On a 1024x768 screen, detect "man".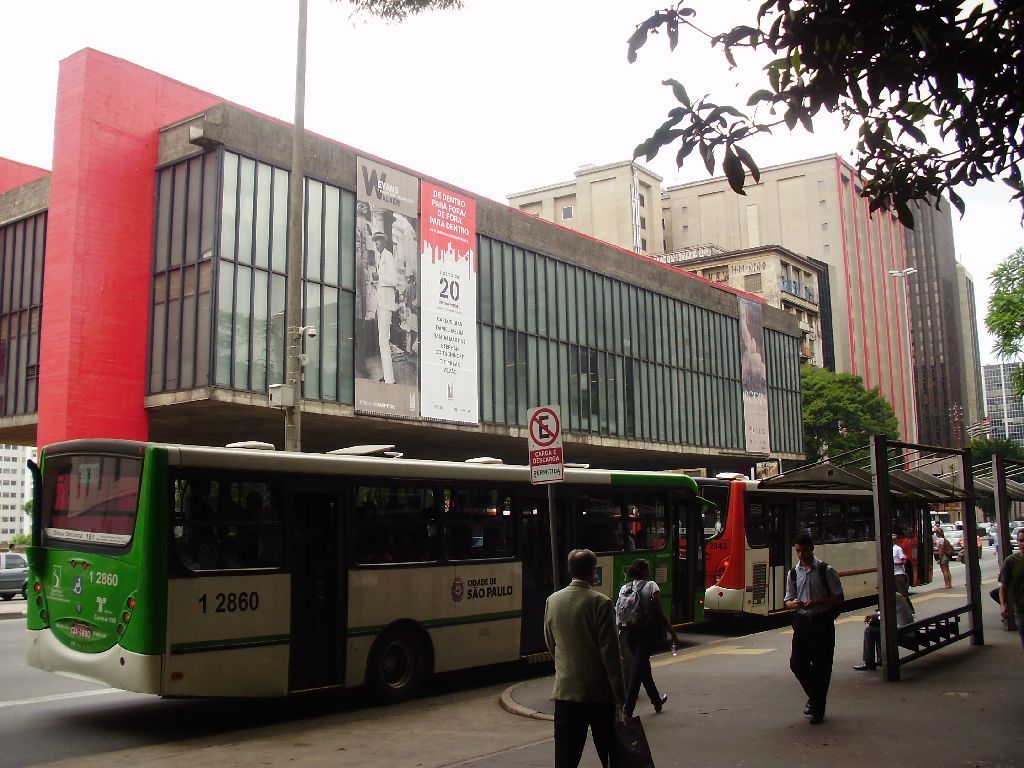
(x1=788, y1=534, x2=848, y2=727).
